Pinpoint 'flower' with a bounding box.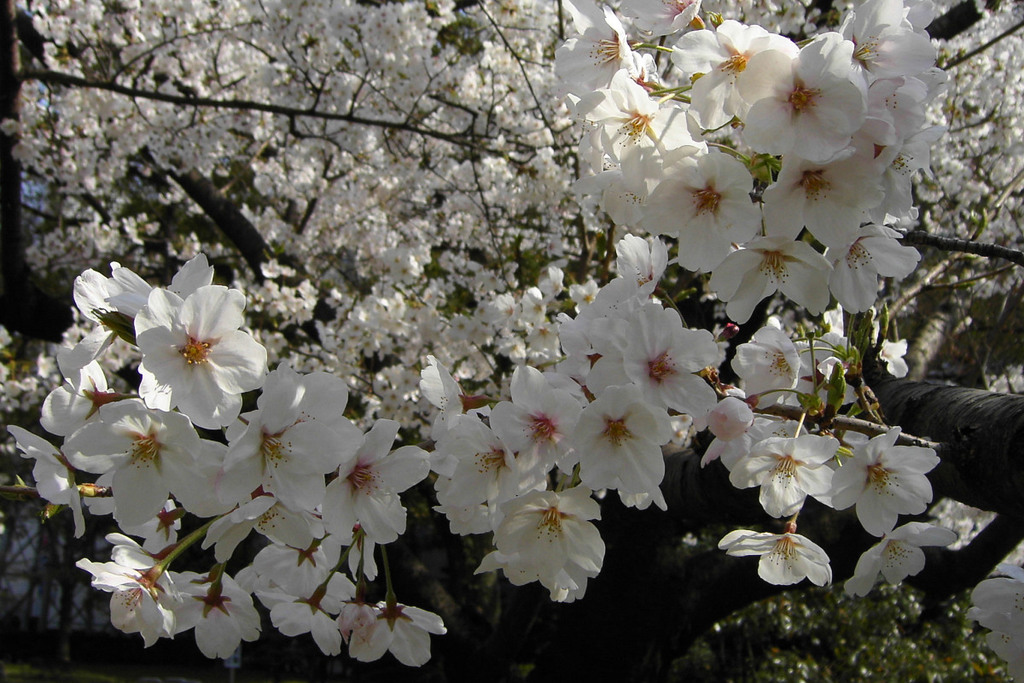
[734, 323, 823, 412].
